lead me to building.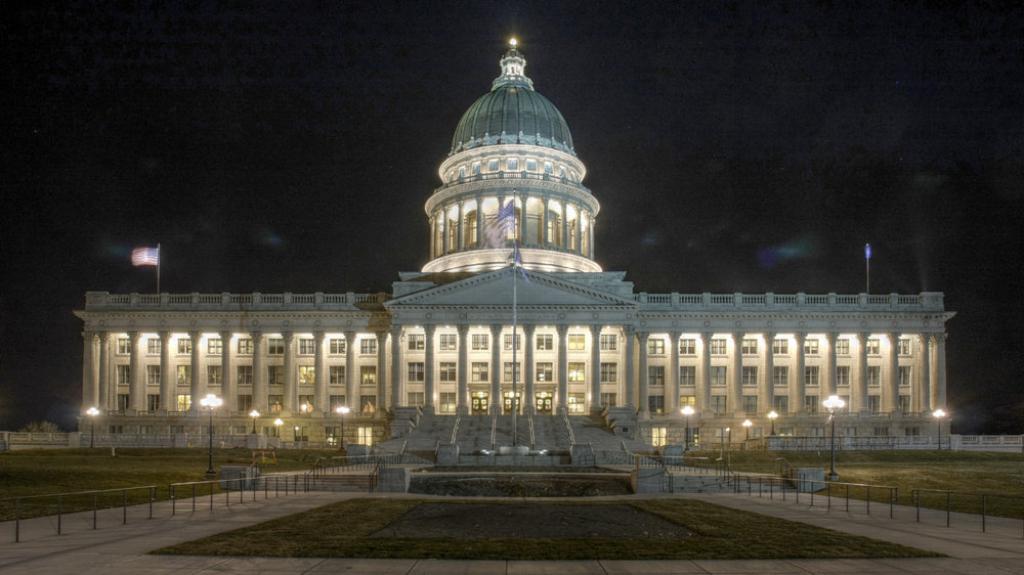
Lead to bbox=[72, 44, 964, 450].
